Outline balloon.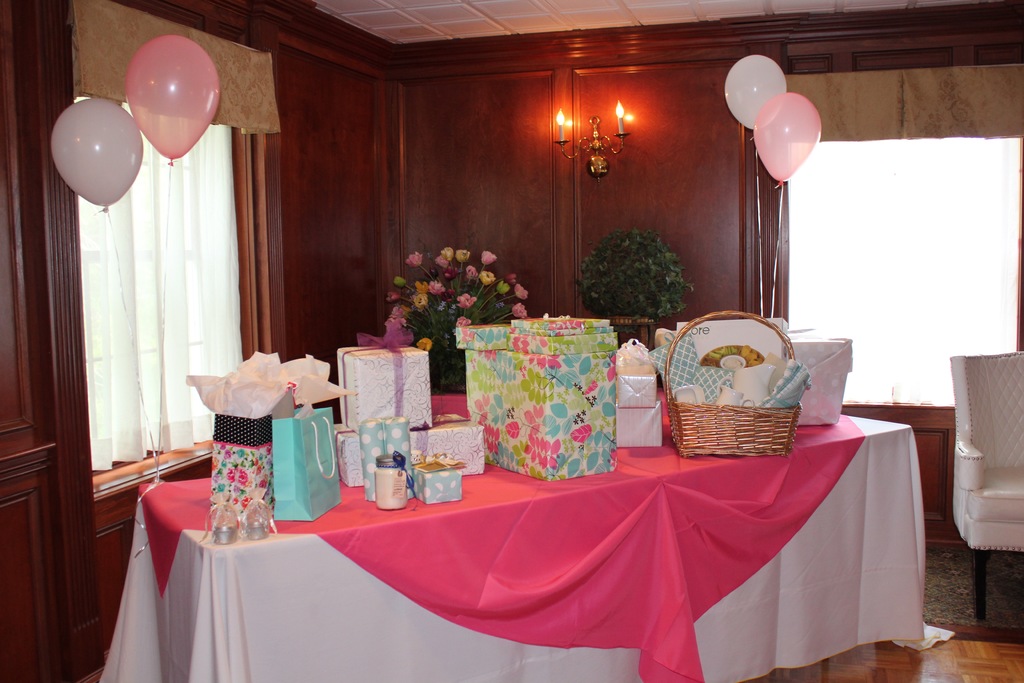
Outline: (x1=749, y1=94, x2=820, y2=183).
